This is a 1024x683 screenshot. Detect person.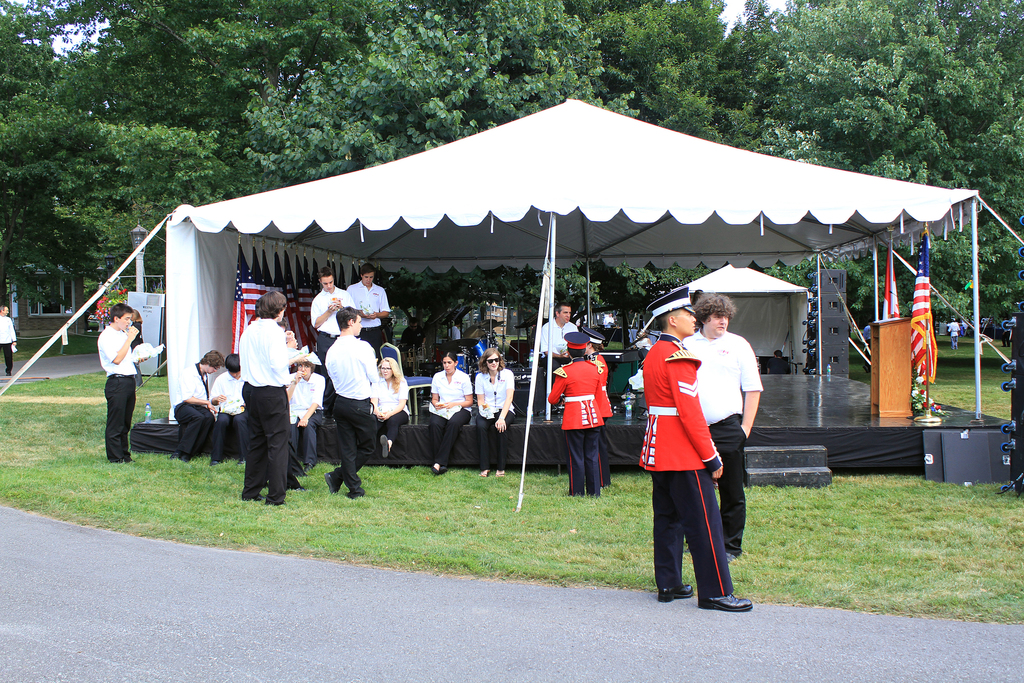
0:306:18:374.
